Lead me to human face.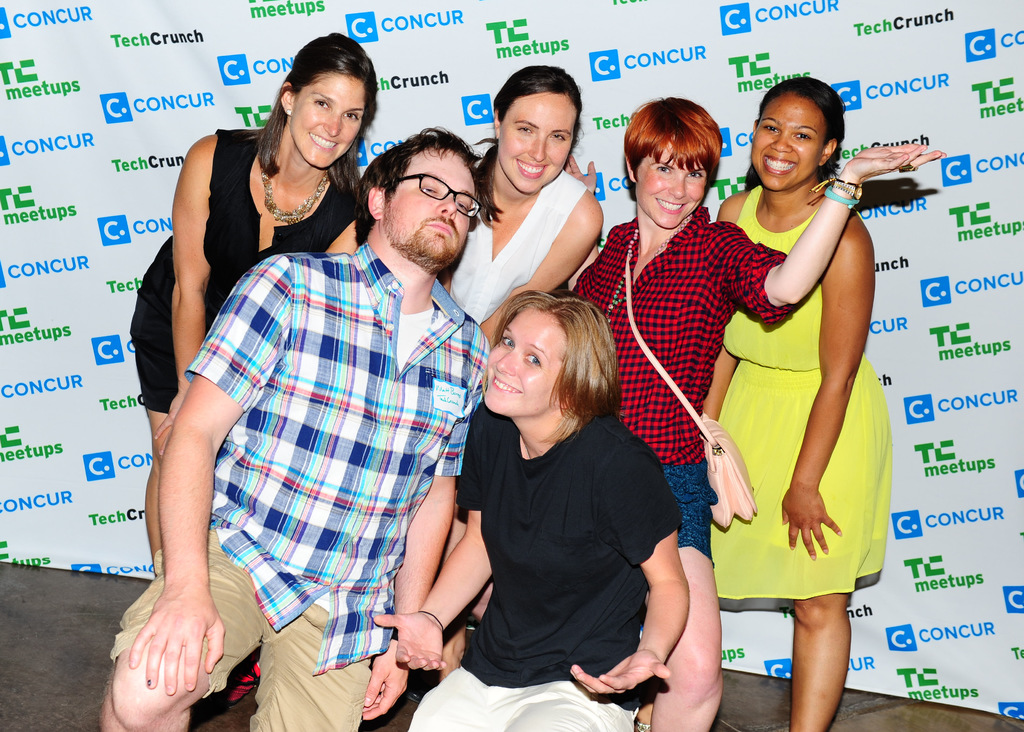
Lead to (left=483, top=308, right=565, bottom=415).
